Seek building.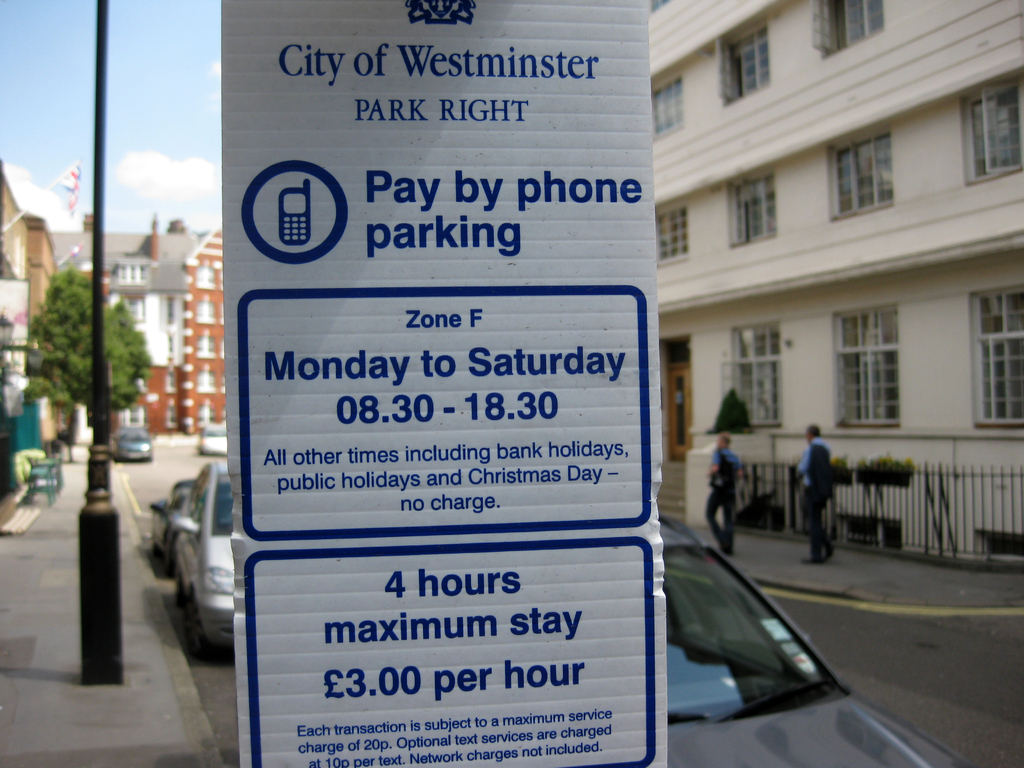
region(648, 0, 1023, 571).
